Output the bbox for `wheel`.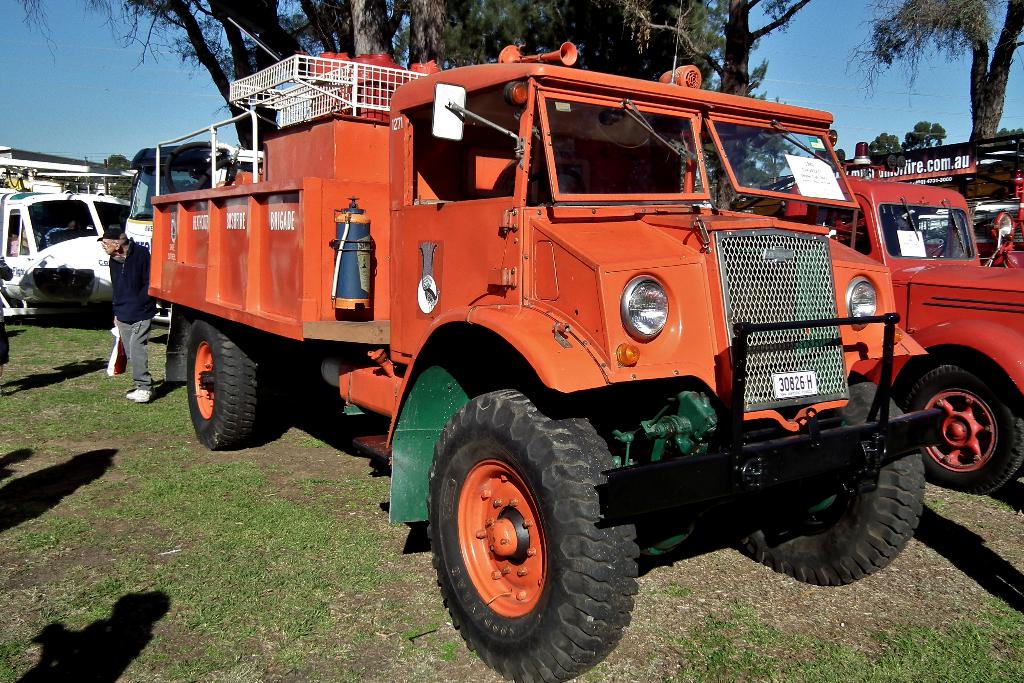
rect(737, 372, 924, 584).
